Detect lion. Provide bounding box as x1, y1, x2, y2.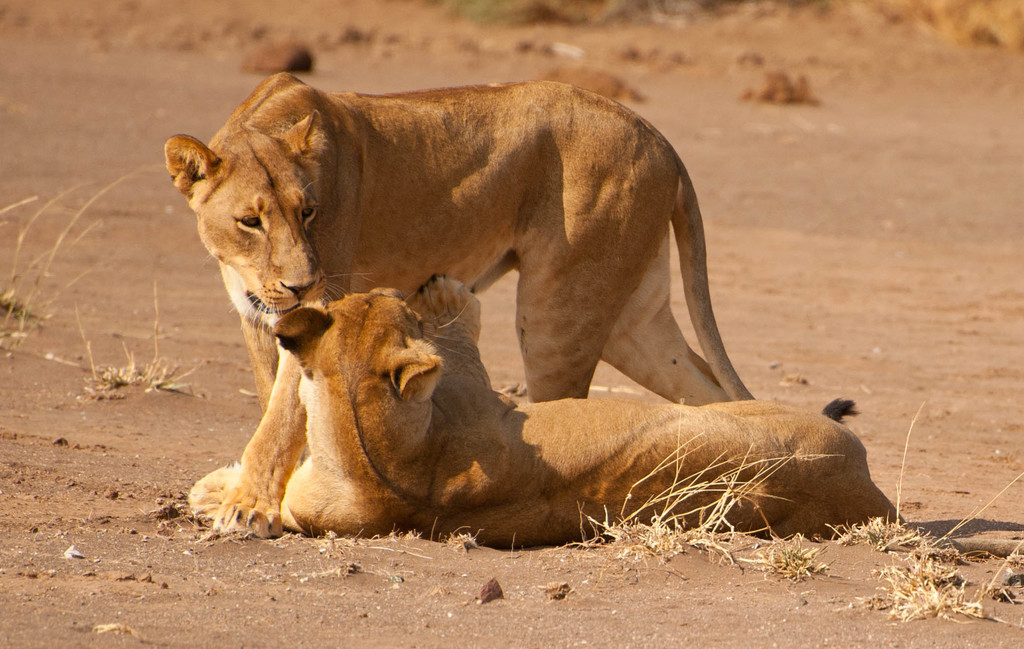
163, 67, 863, 534.
